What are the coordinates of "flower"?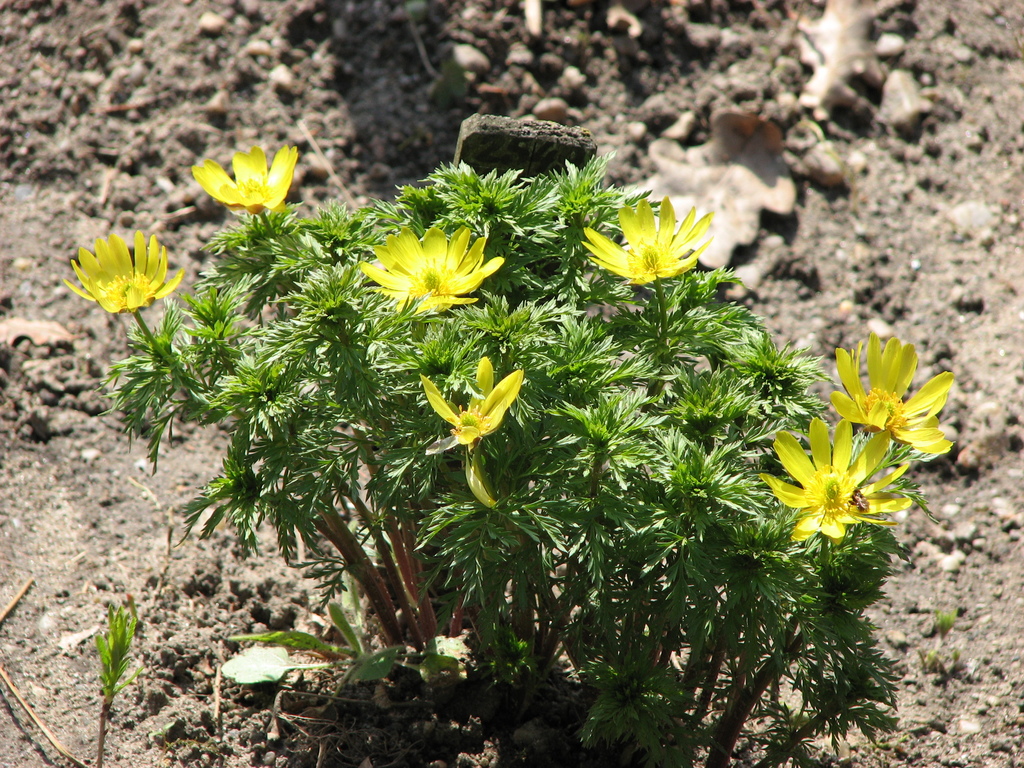
bbox=(829, 330, 957, 458).
